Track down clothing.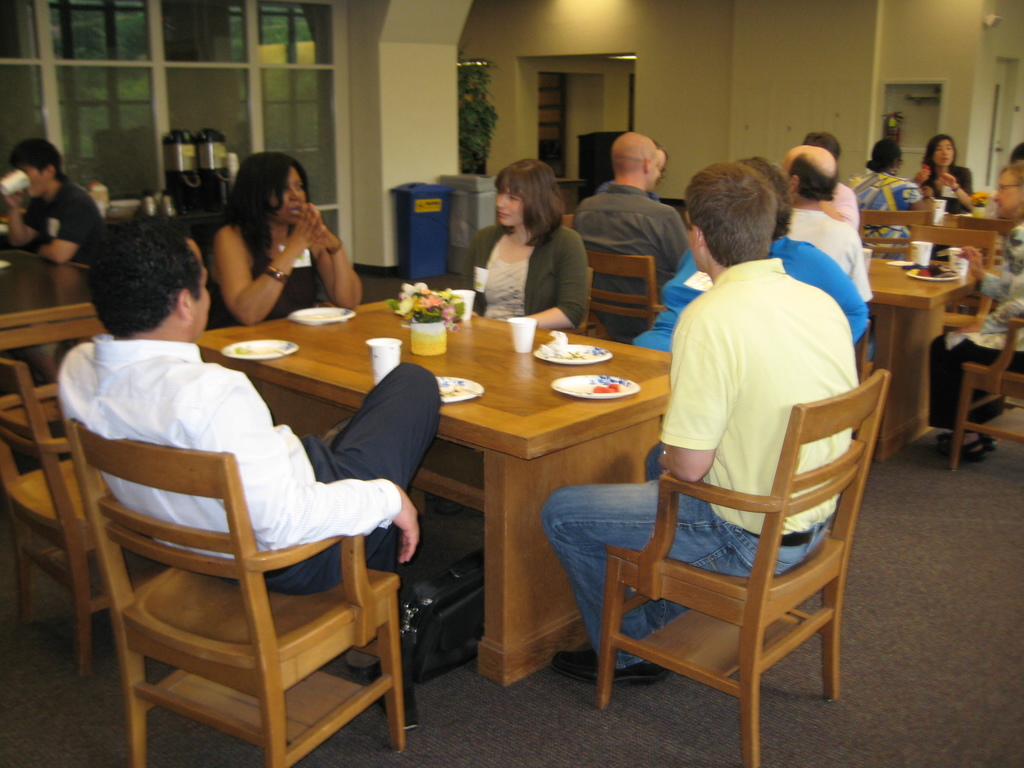
Tracked to (left=850, top=164, right=922, bottom=265).
